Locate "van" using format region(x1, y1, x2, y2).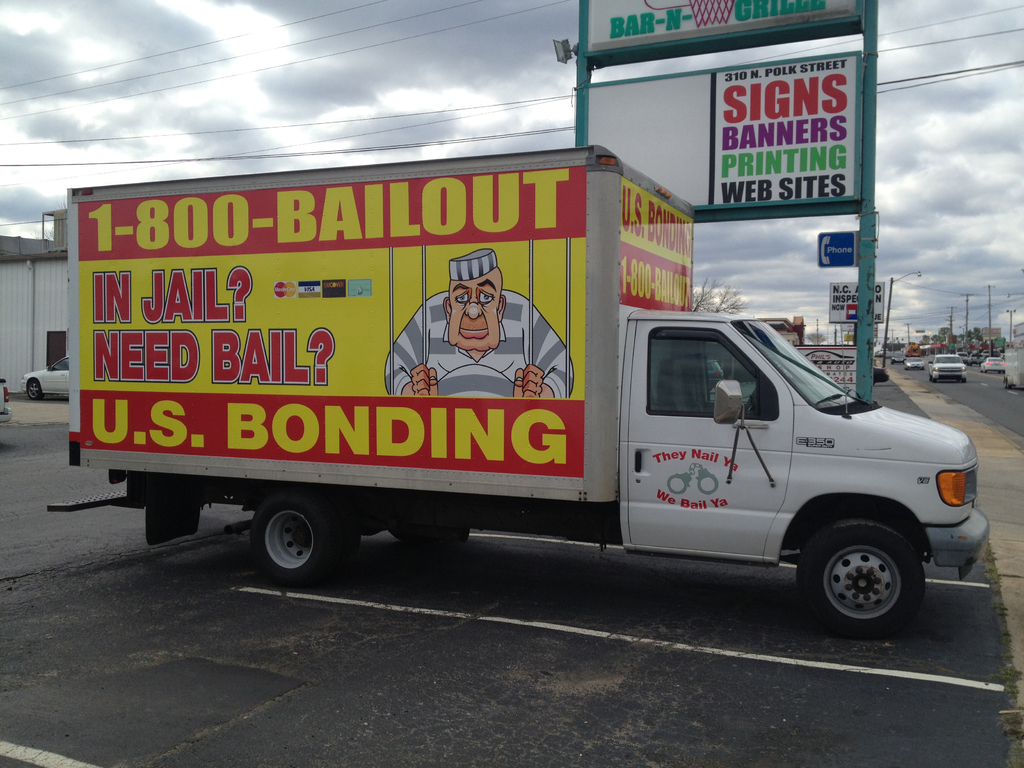
region(45, 140, 993, 639).
